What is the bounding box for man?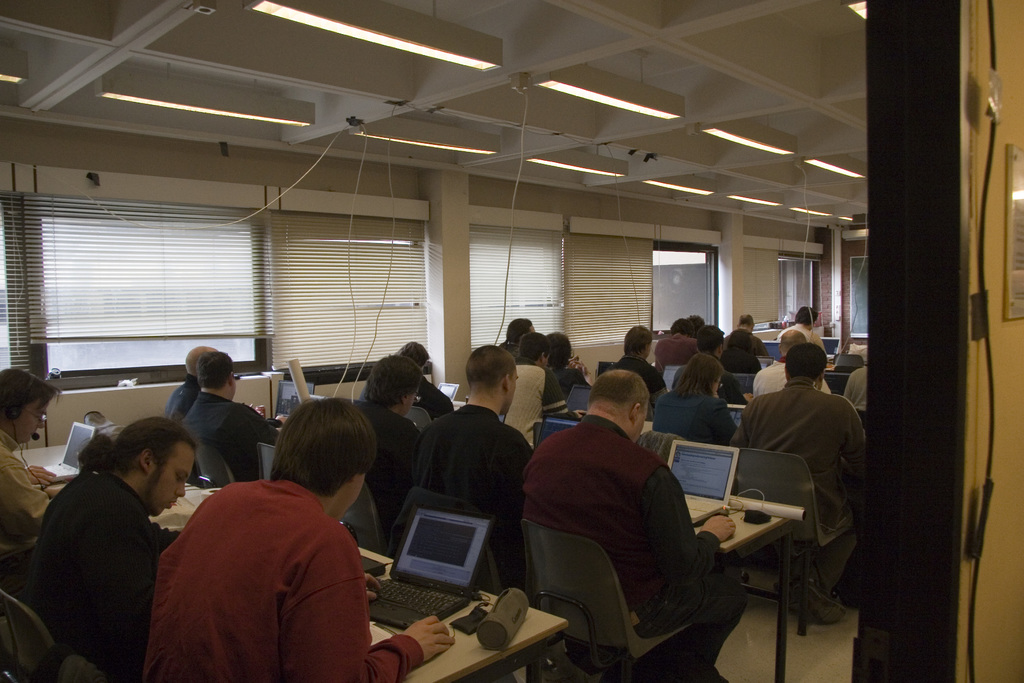
755,324,830,401.
